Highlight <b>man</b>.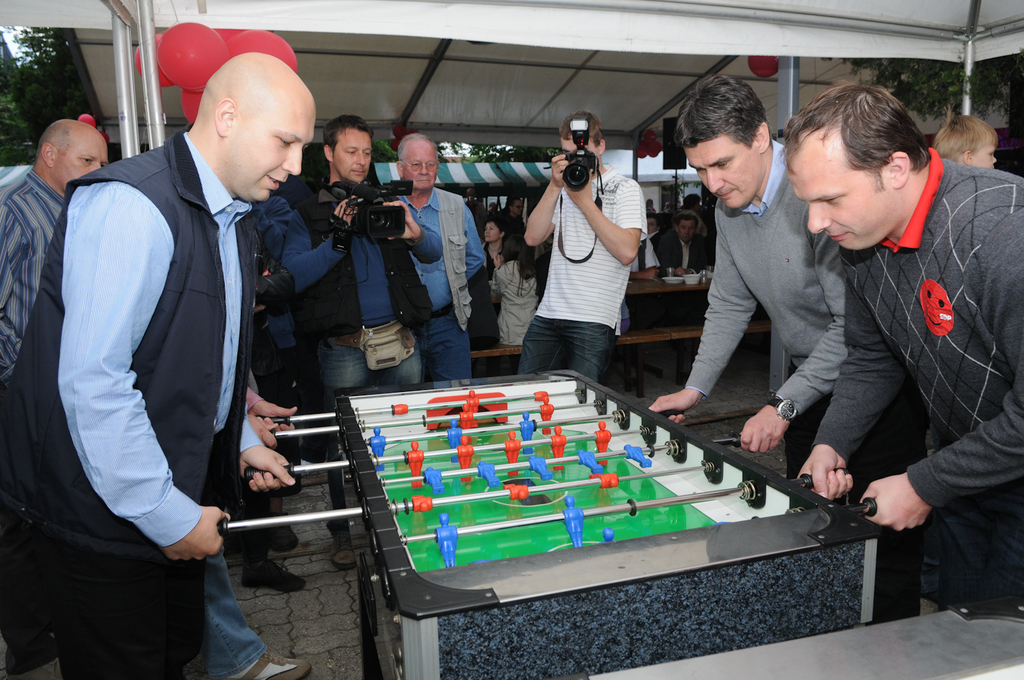
Highlighted region: [left=383, top=135, right=488, bottom=384].
